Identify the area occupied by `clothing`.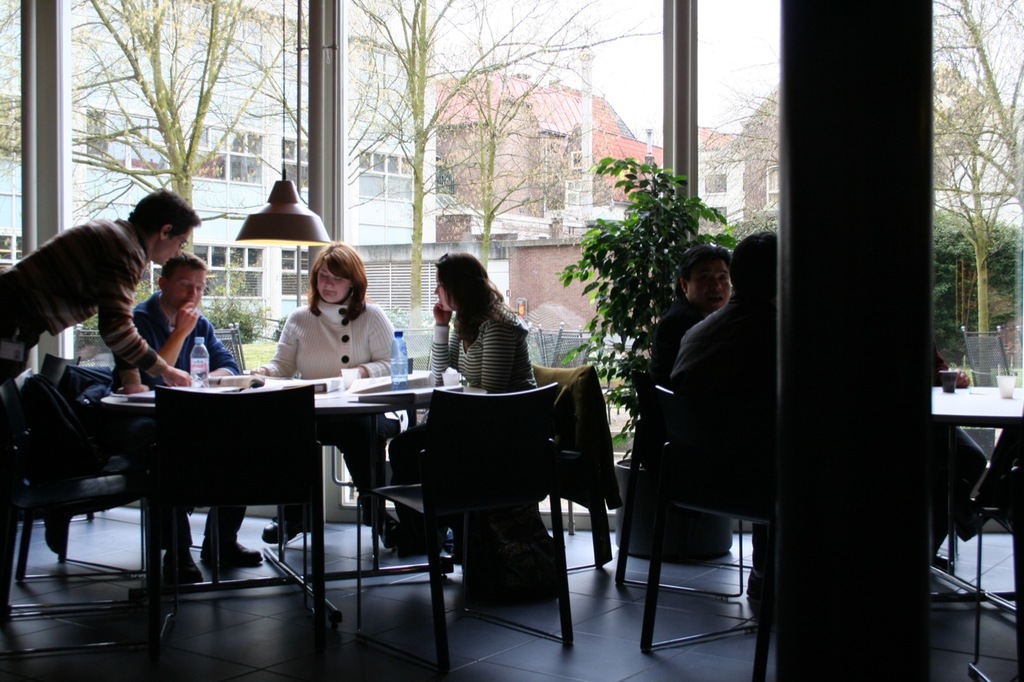
Area: BBox(258, 287, 384, 386).
